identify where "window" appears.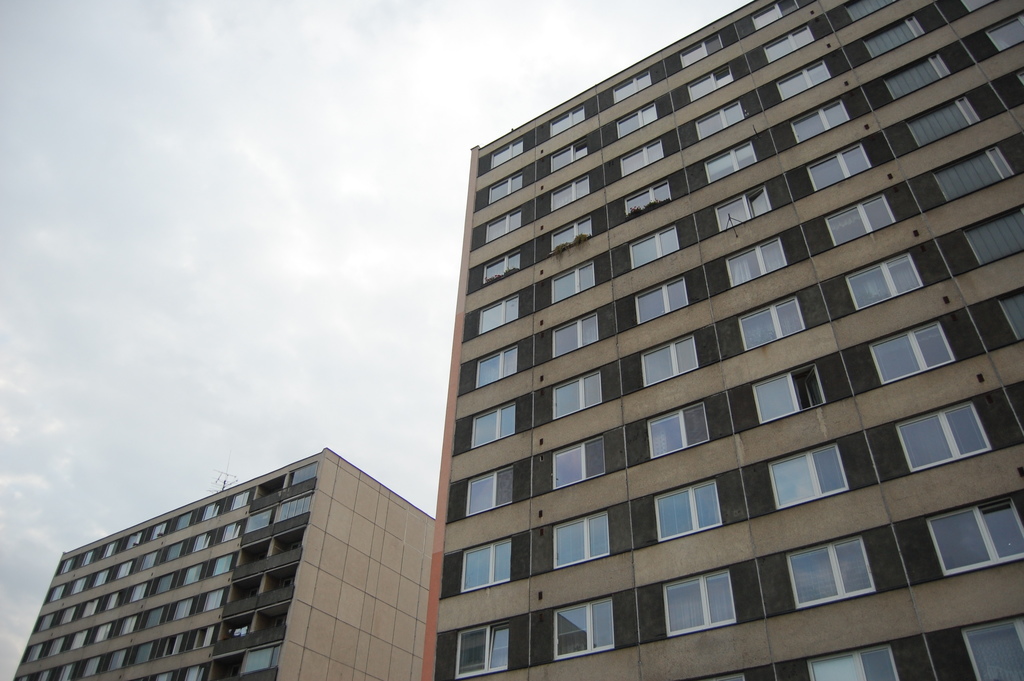
Appears at (x1=918, y1=498, x2=1023, y2=578).
